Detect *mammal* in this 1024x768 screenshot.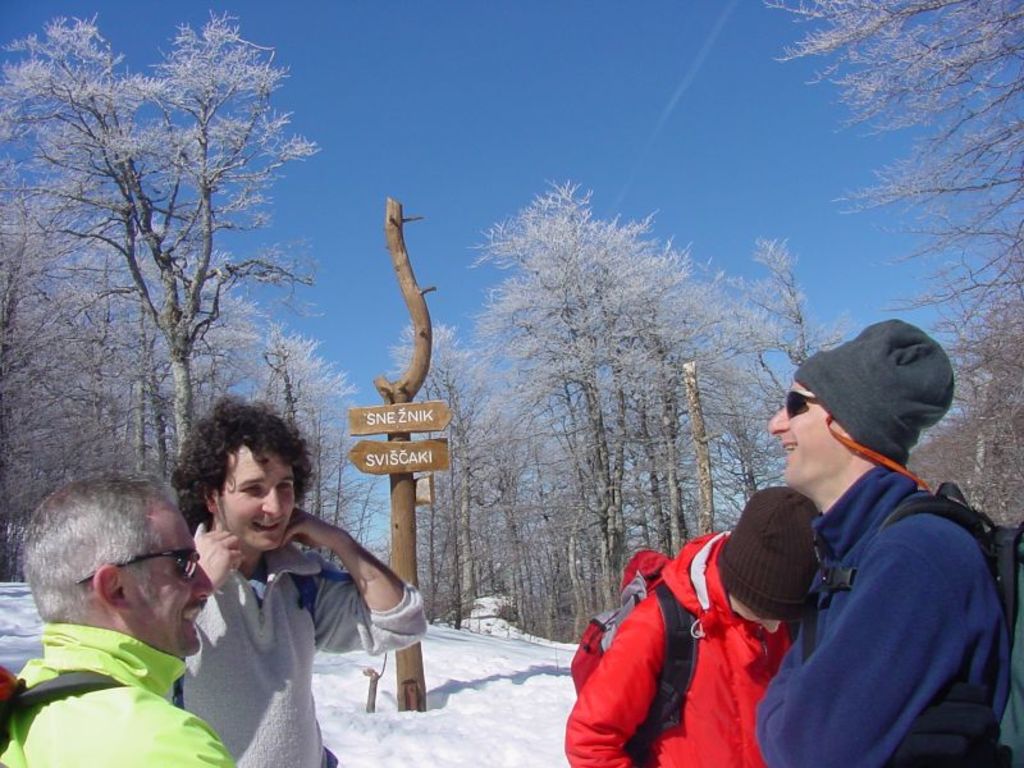
Detection: <region>8, 466, 244, 767</region>.
